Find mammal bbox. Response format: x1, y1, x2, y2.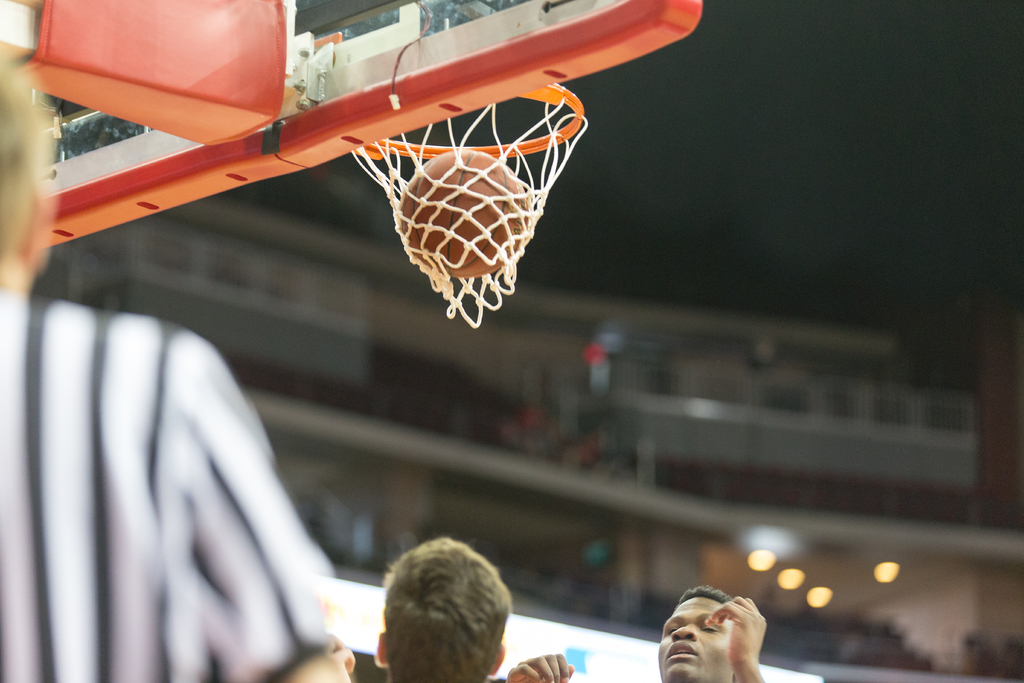
353, 536, 533, 682.
